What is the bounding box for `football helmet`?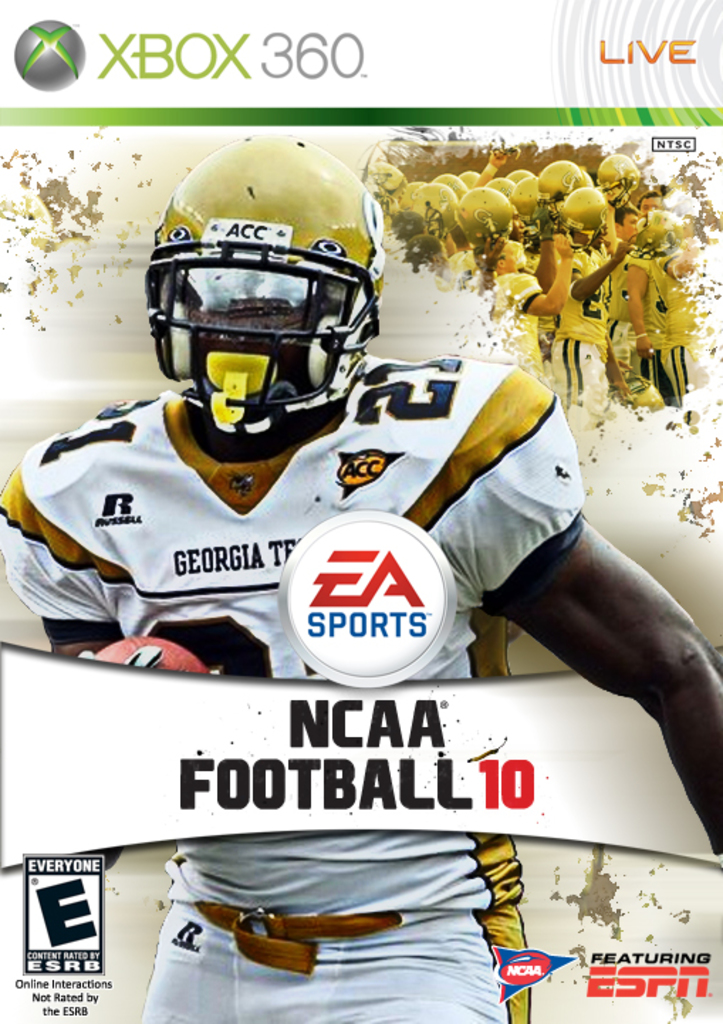
152:160:385:470.
